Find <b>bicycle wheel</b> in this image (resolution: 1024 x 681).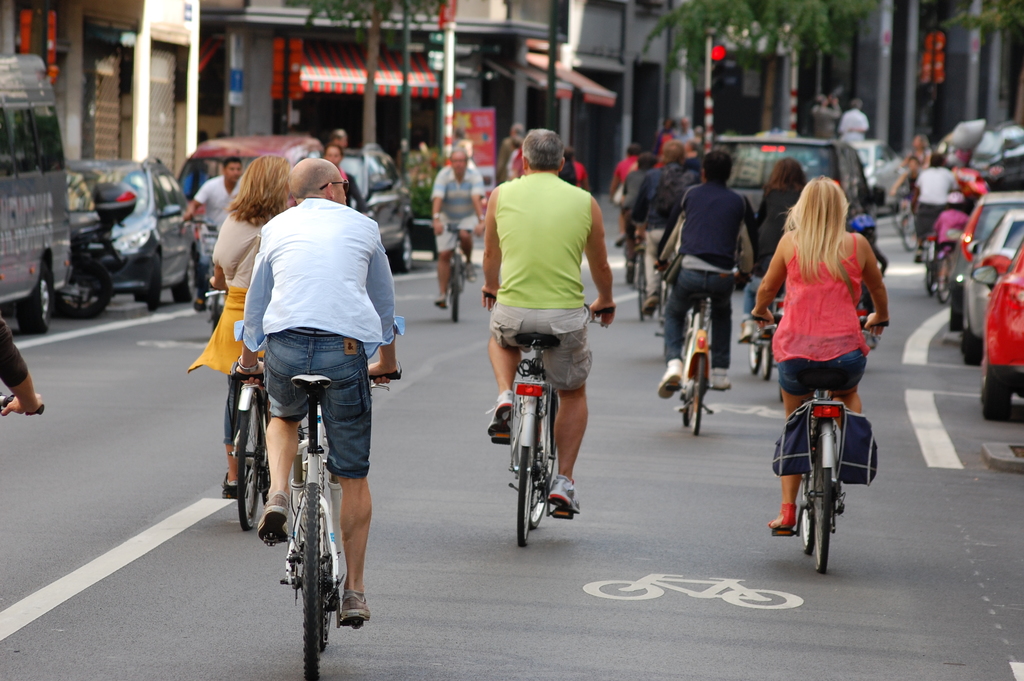
locate(746, 320, 760, 375).
